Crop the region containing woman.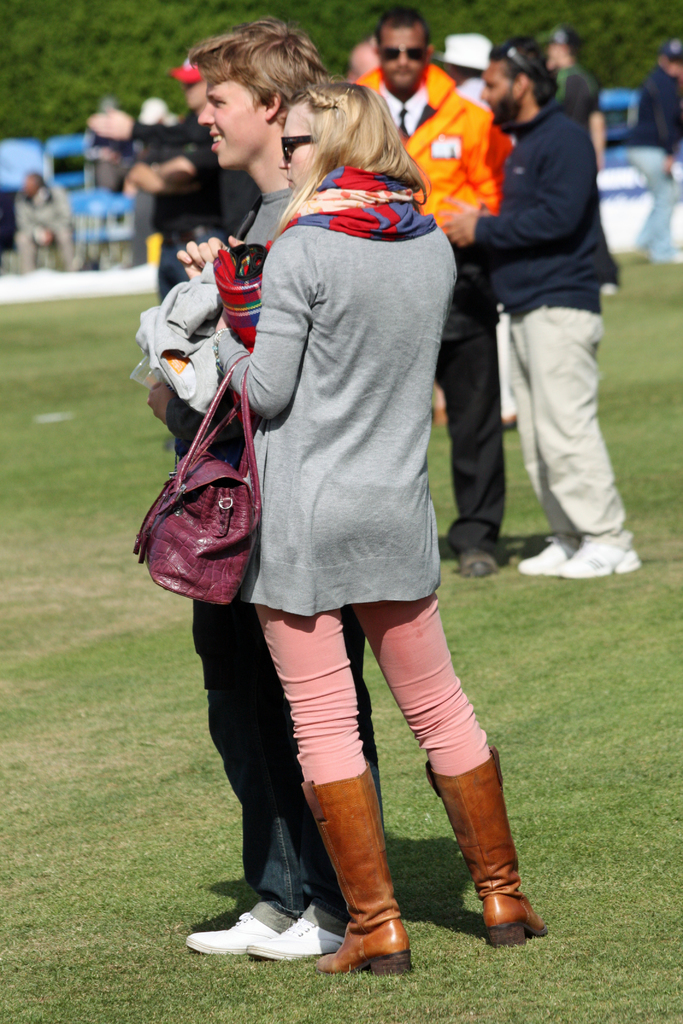
Crop region: left=176, top=81, right=548, bottom=977.
